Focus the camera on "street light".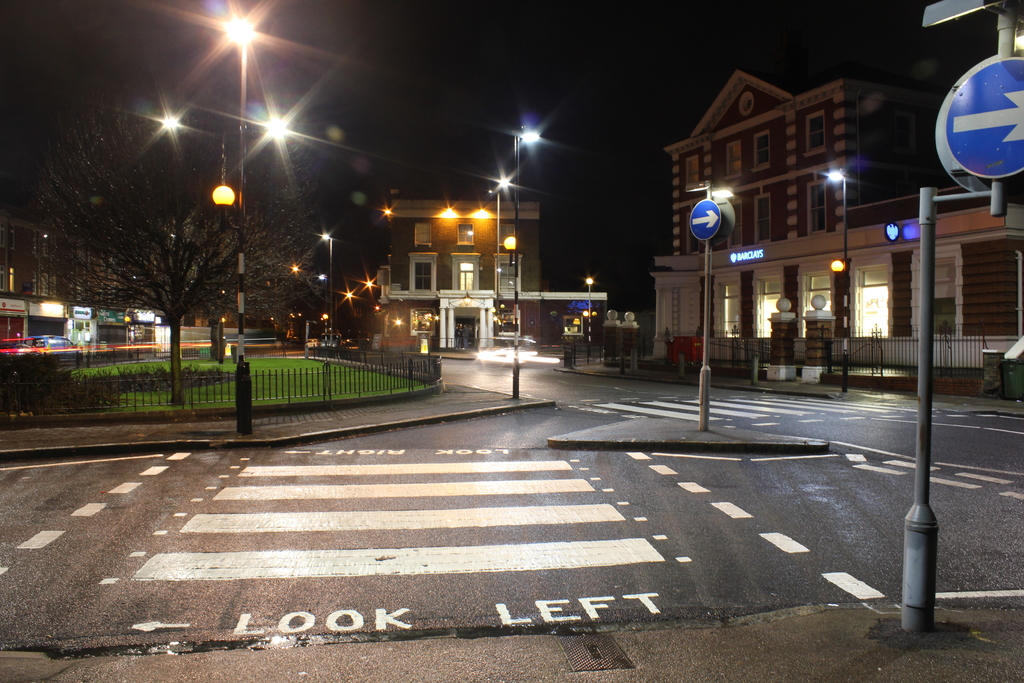
Focus region: [141, 107, 190, 400].
